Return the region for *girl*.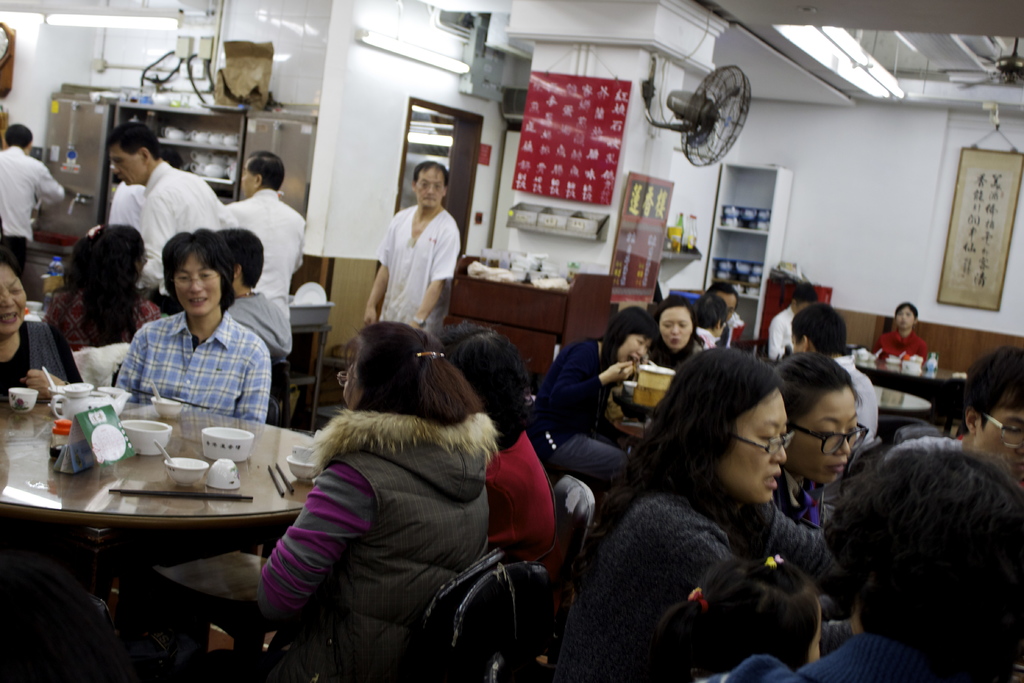
region(255, 318, 493, 682).
